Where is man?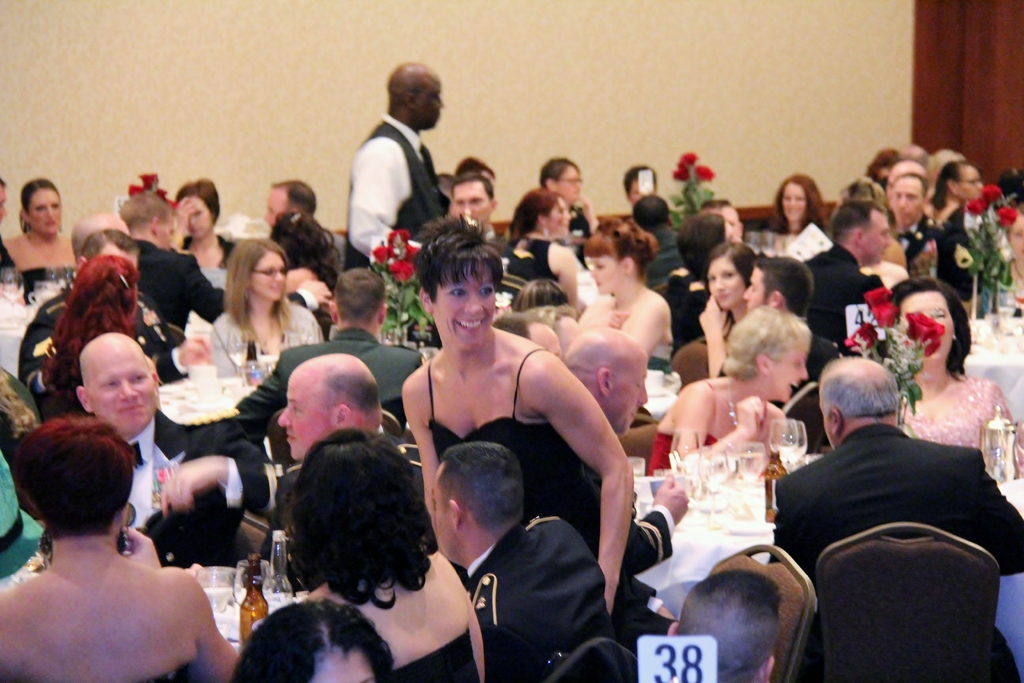
region(749, 347, 1011, 652).
